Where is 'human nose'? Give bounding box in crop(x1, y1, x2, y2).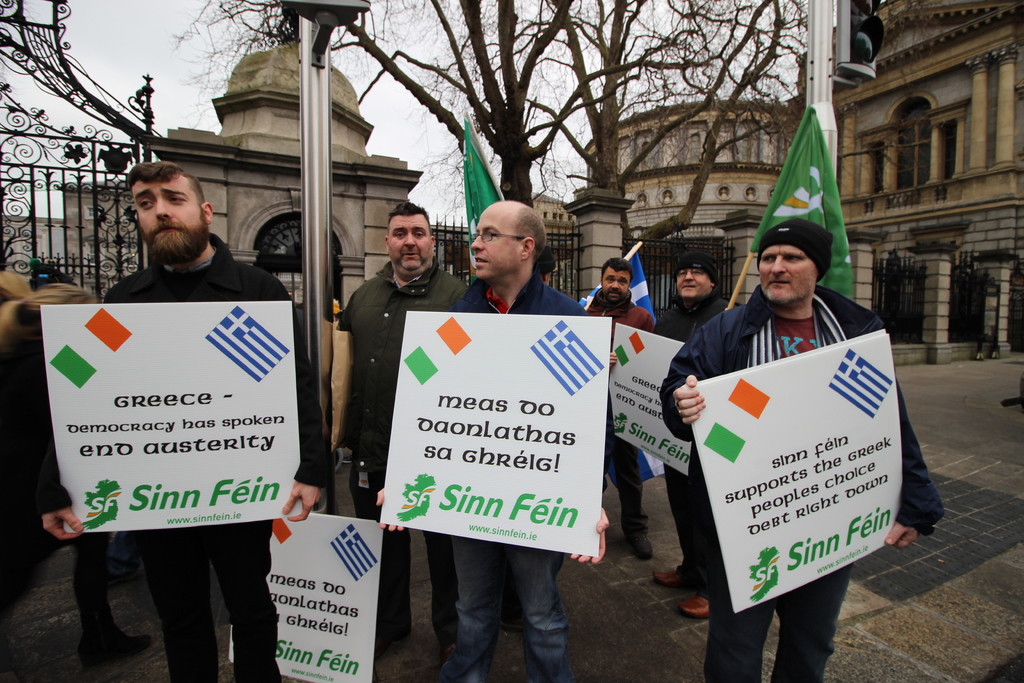
crop(682, 268, 691, 281).
